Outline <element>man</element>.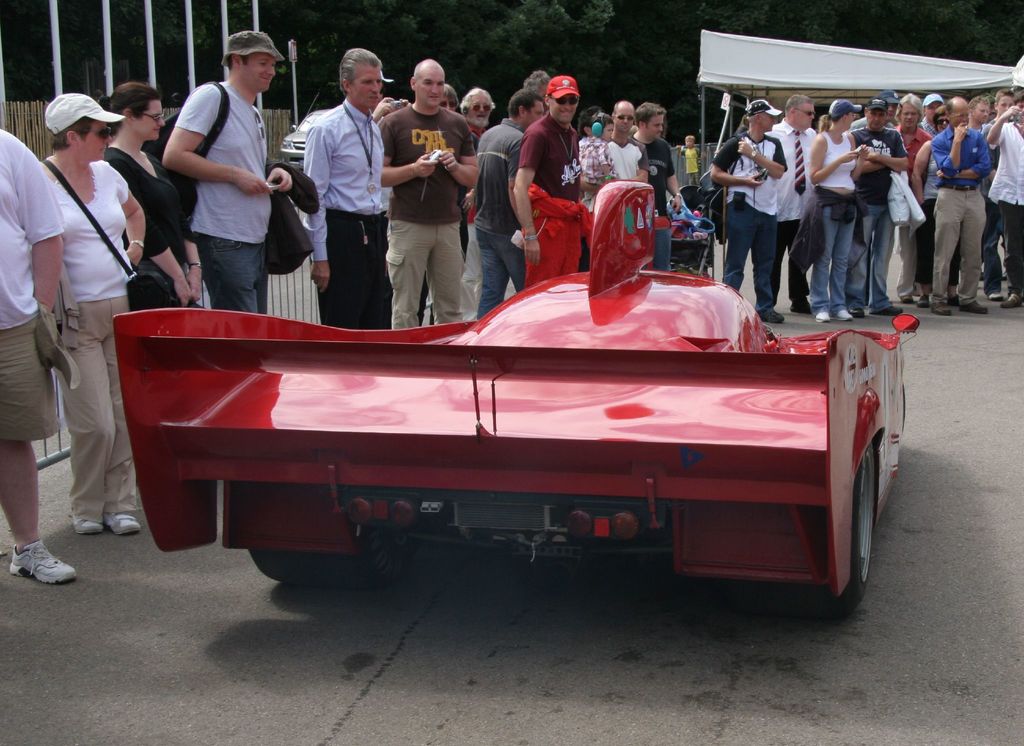
Outline: bbox=[625, 95, 682, 224].
